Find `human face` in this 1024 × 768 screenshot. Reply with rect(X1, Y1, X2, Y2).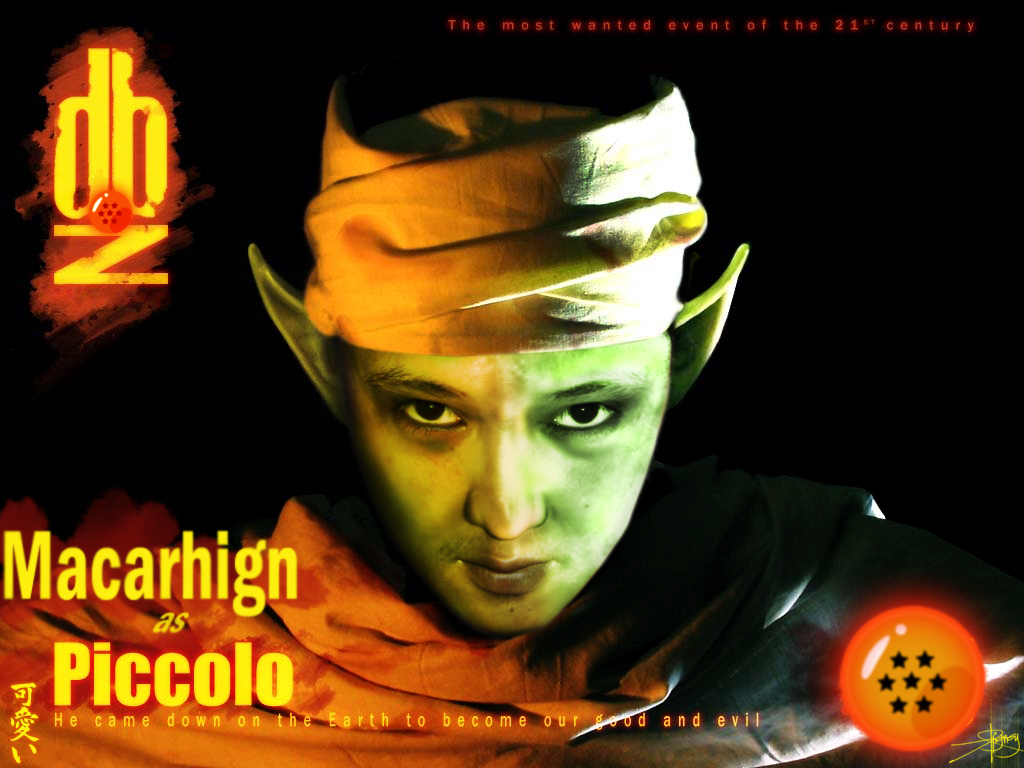
rect(342, 340, 672, 630).
